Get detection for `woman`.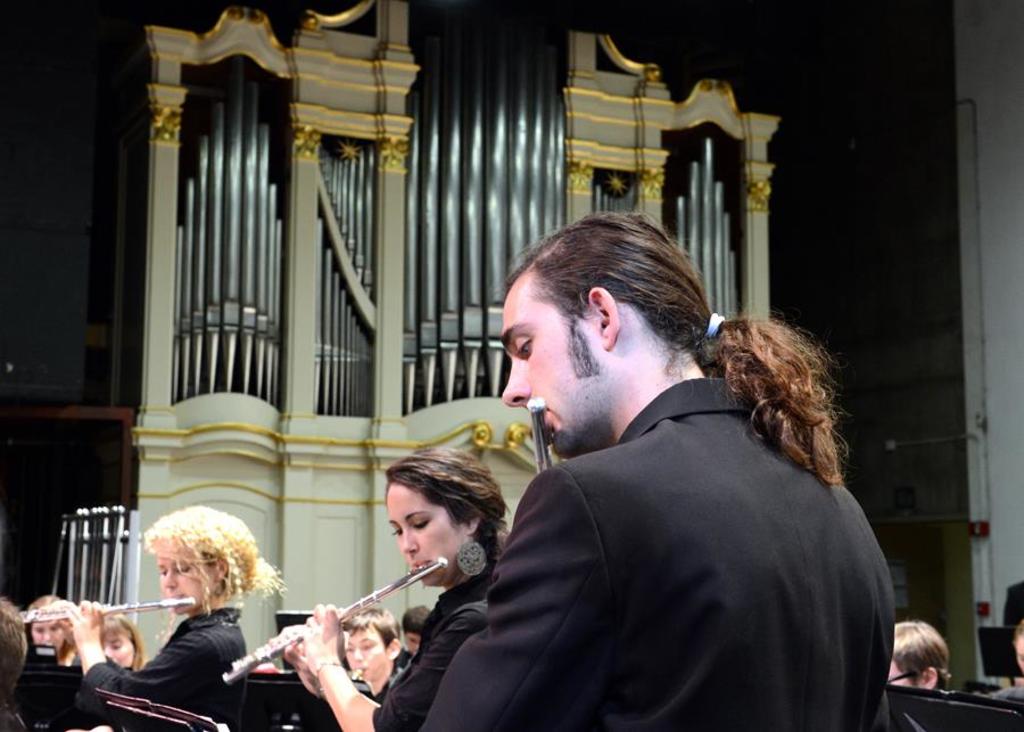
Detection: (left=25, top=595, right=81, bottom=668).
